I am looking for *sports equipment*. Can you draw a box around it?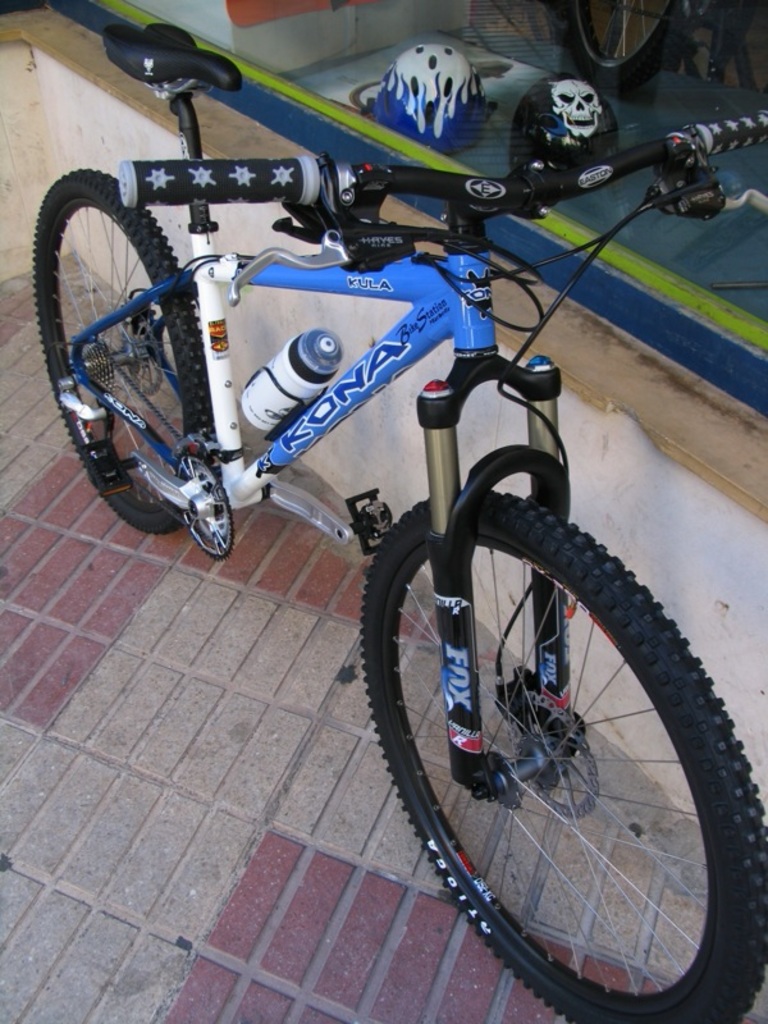
Sure, the bounding box is [35,22,767,1014].
